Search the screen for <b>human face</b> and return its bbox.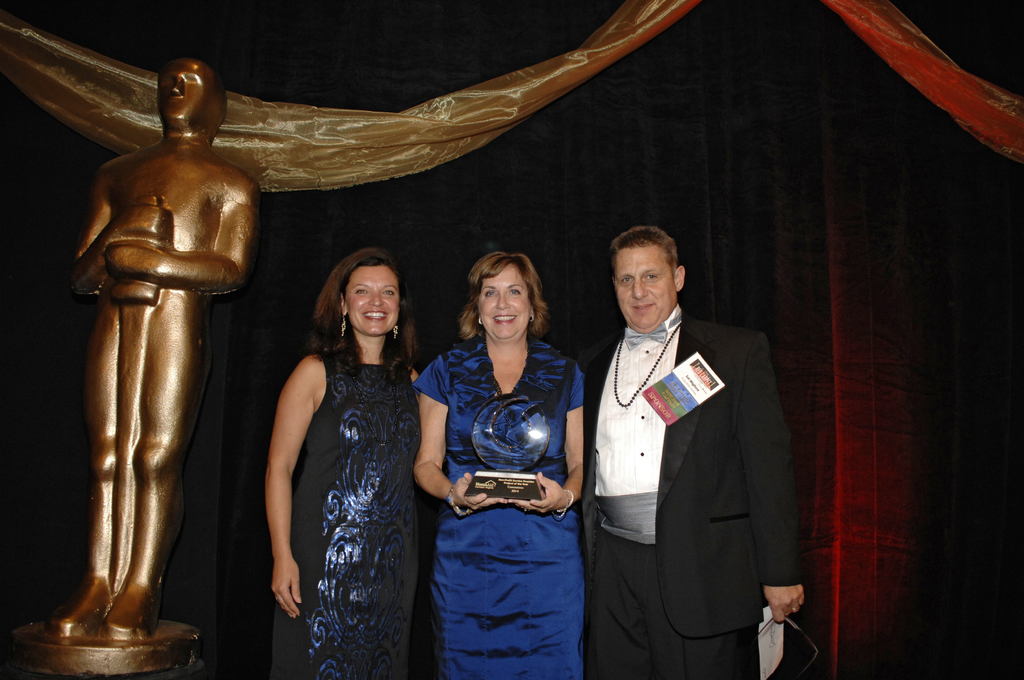
Found: locate(157, 57, 216, 124).
